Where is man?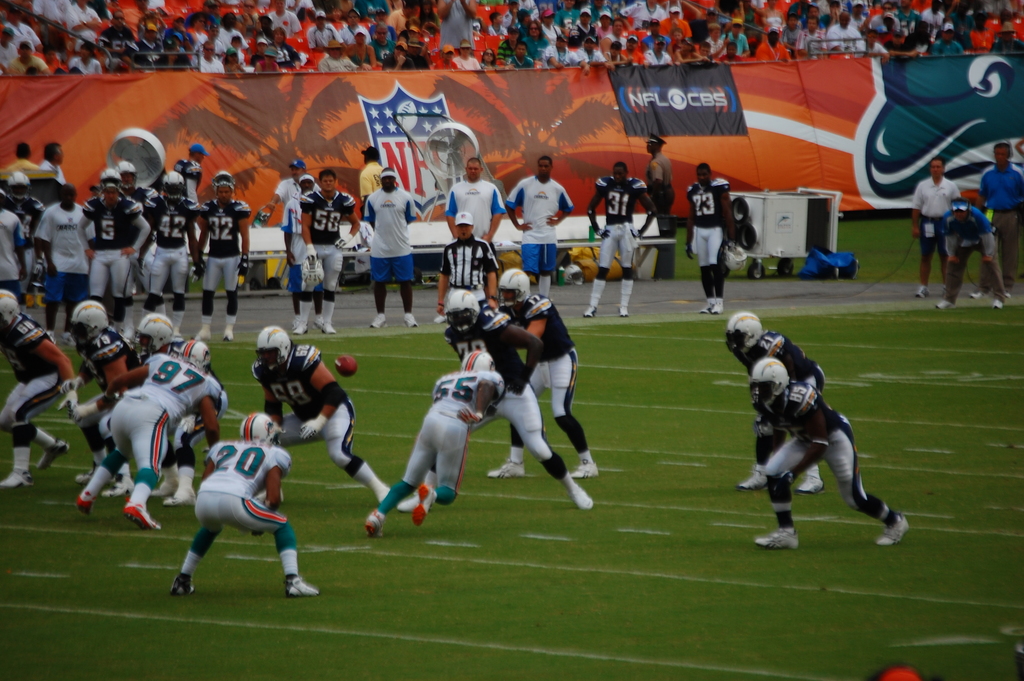
(x1=825, y1=10, x2=863, y2=56).
